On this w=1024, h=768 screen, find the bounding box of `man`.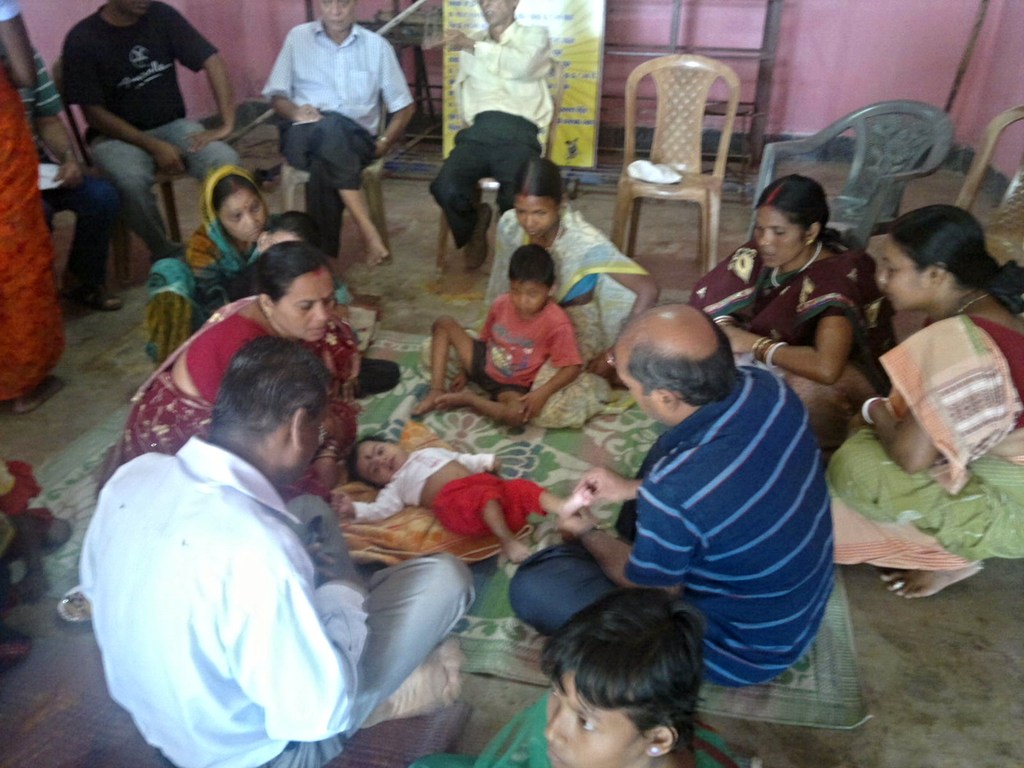
Bounding box: box(76, 304, 438, 760).
